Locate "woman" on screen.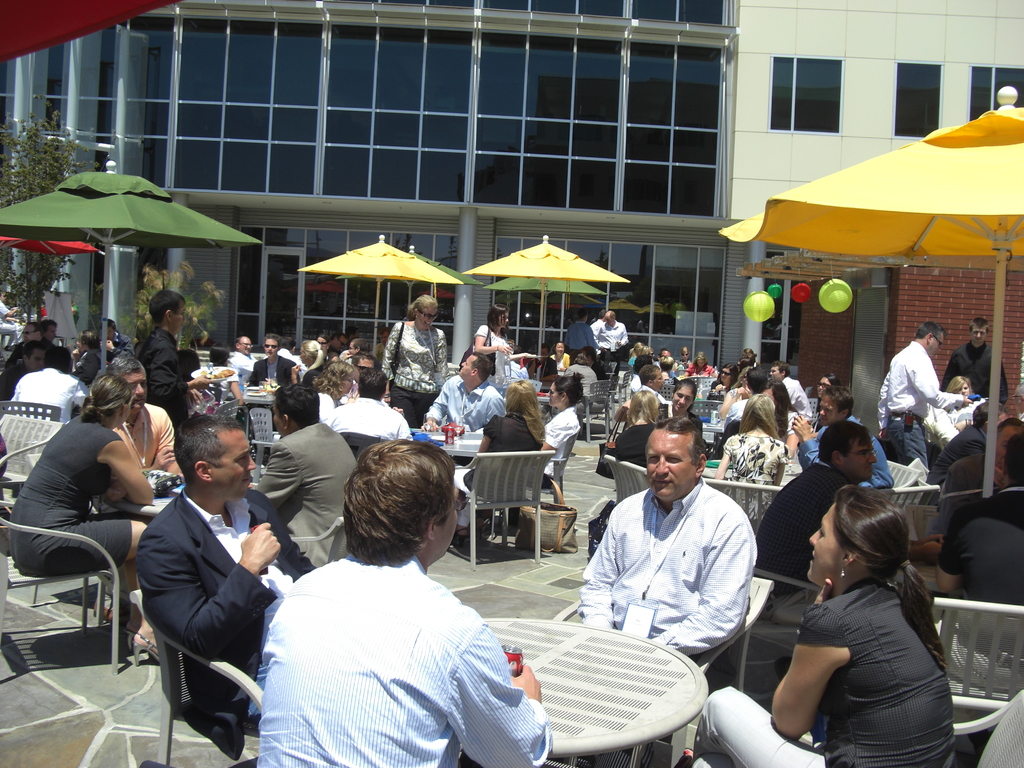
On screen at (left=548, top=341, right=563, bottom=374).
